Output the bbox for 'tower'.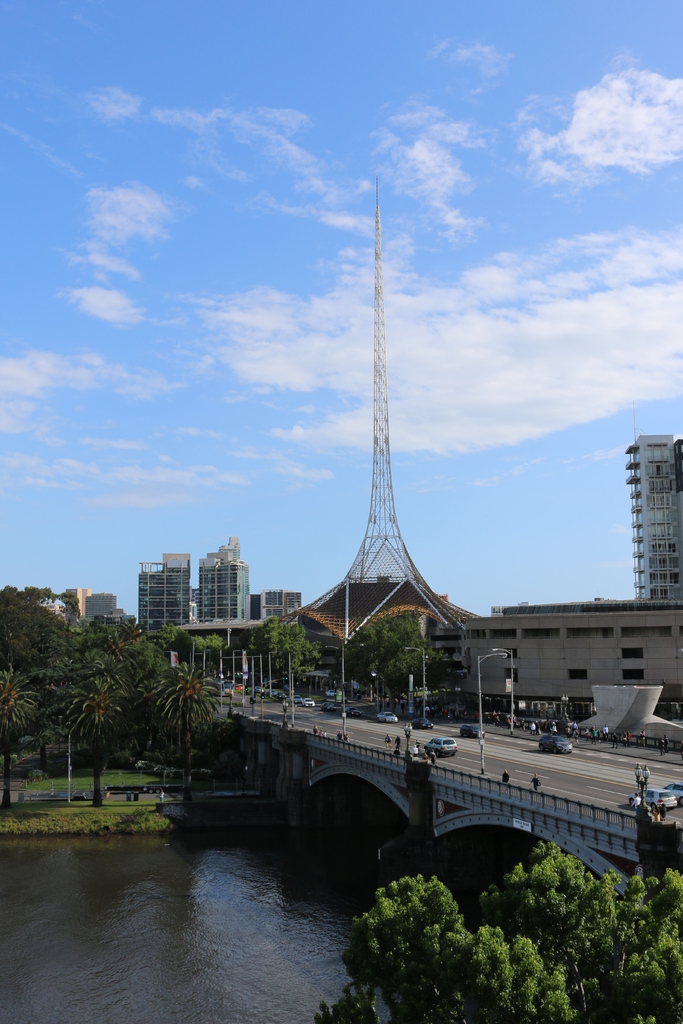
<box>296,141,481,672</box>.
